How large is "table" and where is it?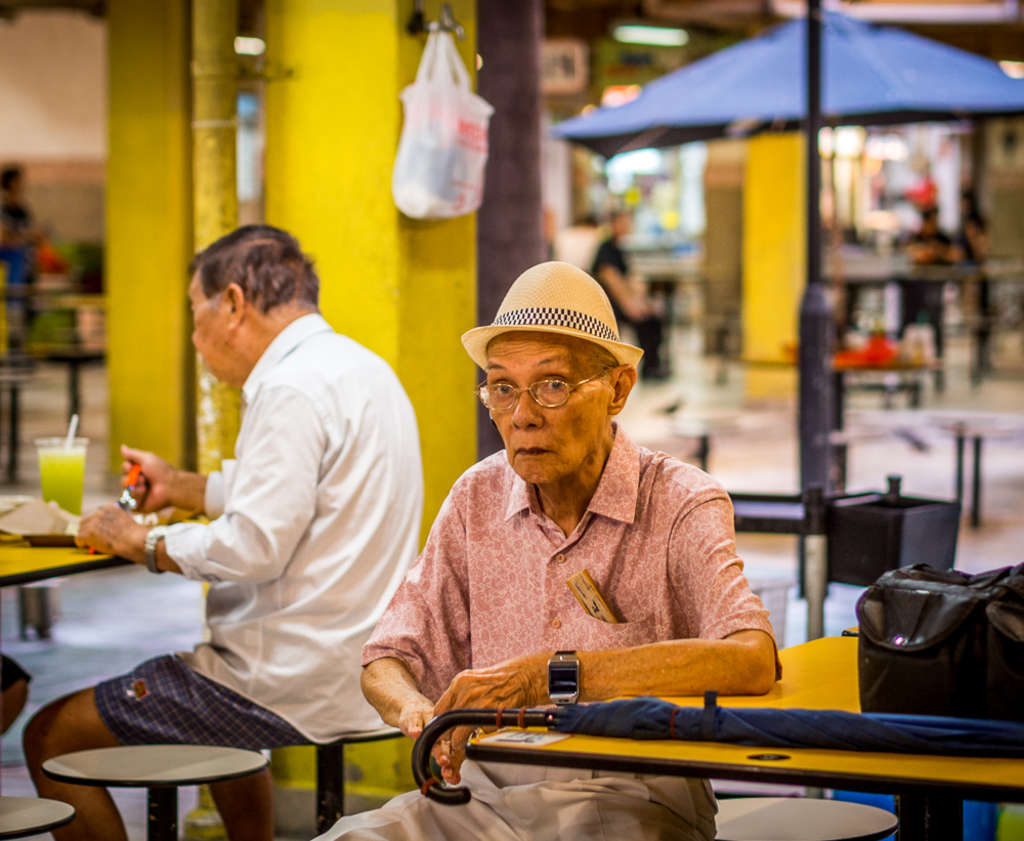
Bounding box: x1=0 y1=496 x2=211 y2=590.
